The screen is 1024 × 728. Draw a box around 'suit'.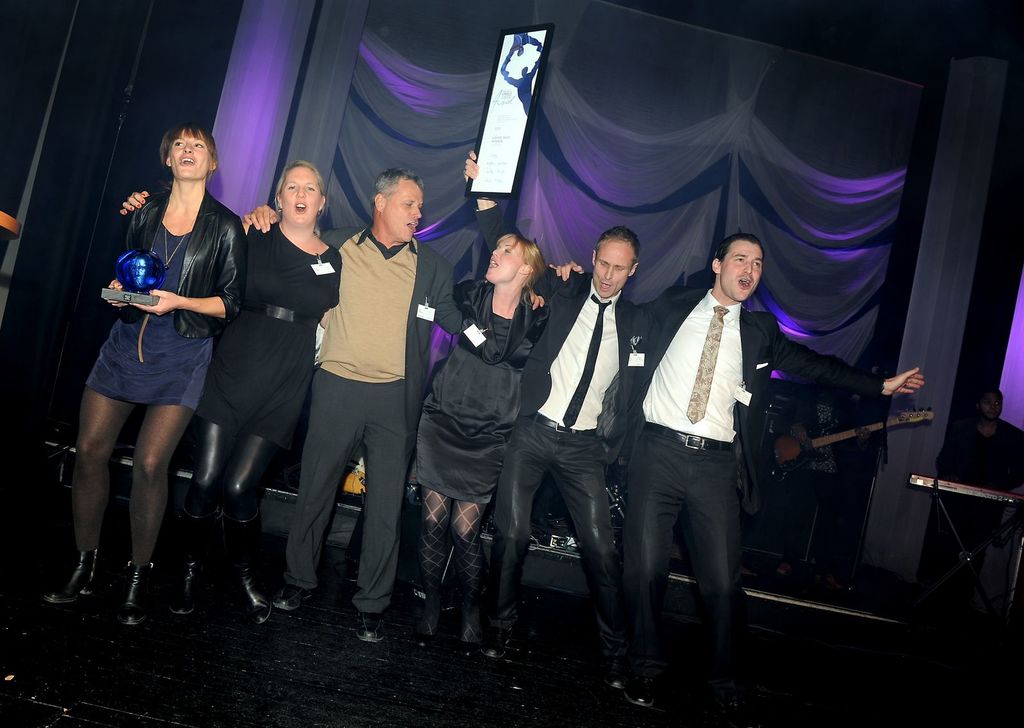
[left=272, top=221, right=471, bottom=617].
